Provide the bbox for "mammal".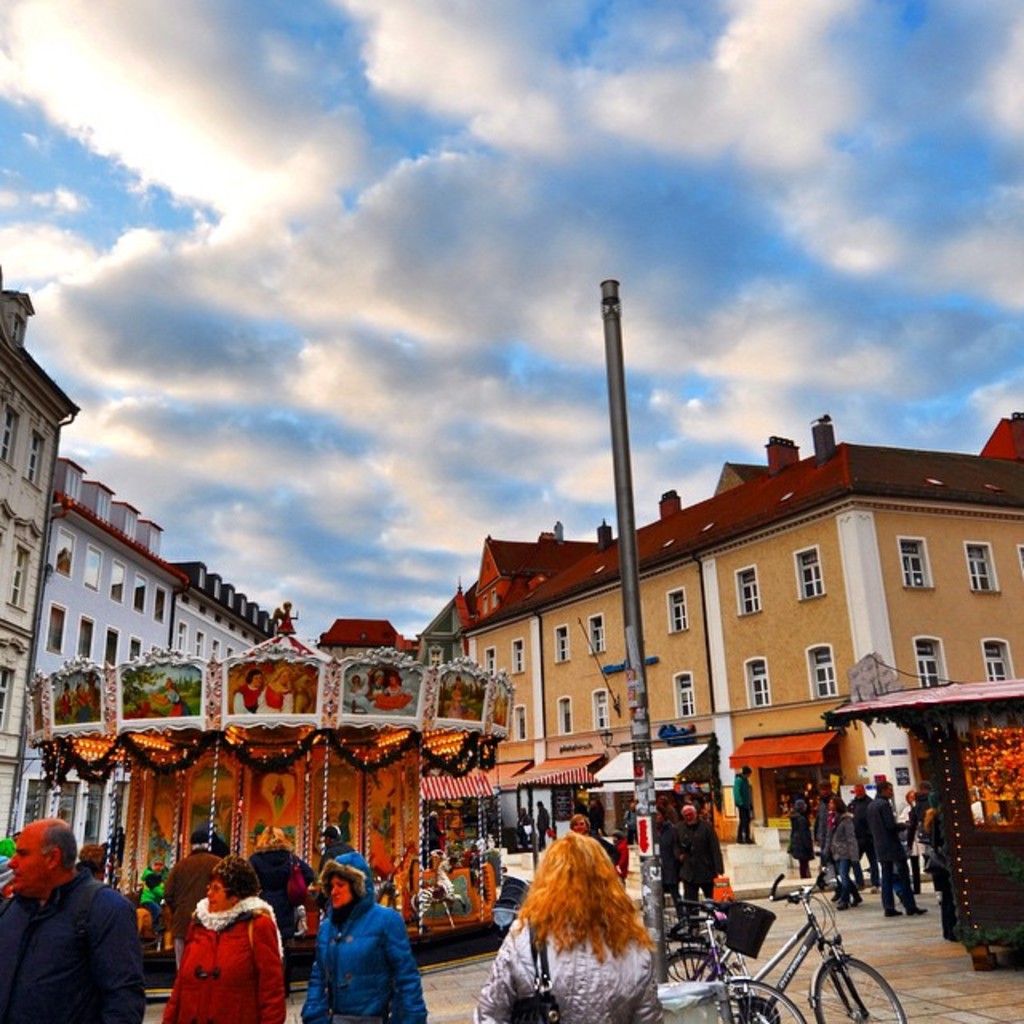
detection(56, 685, 74, 725).
